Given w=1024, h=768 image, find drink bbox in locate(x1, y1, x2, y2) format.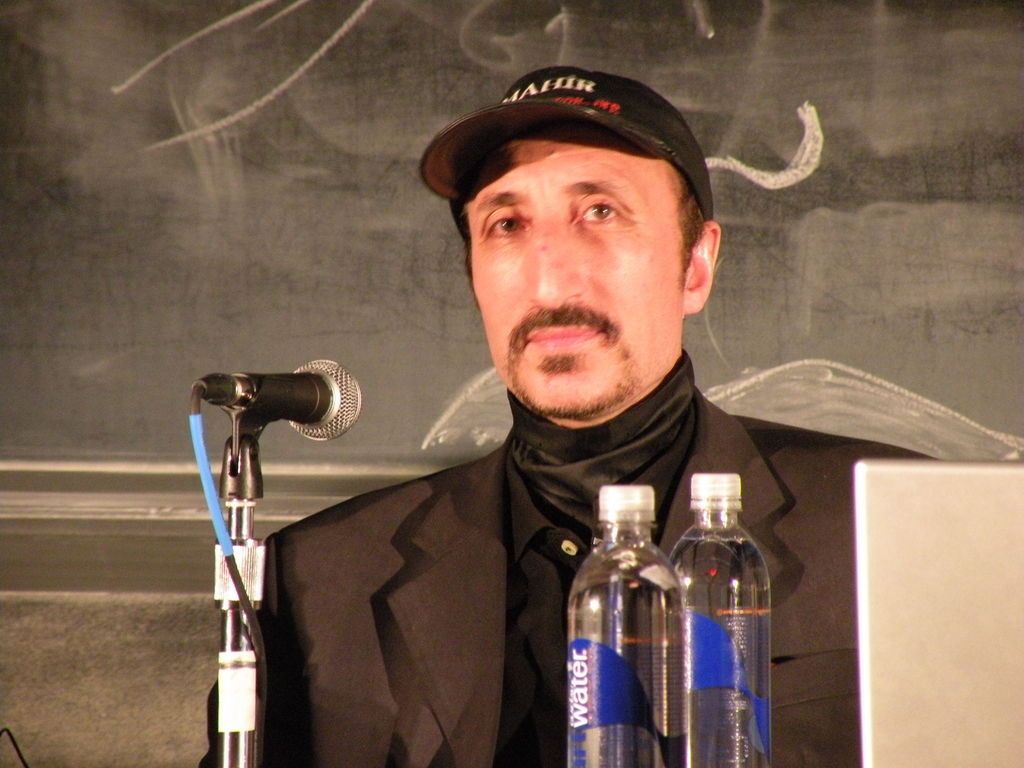
locate(684, 465, 772, 751).
